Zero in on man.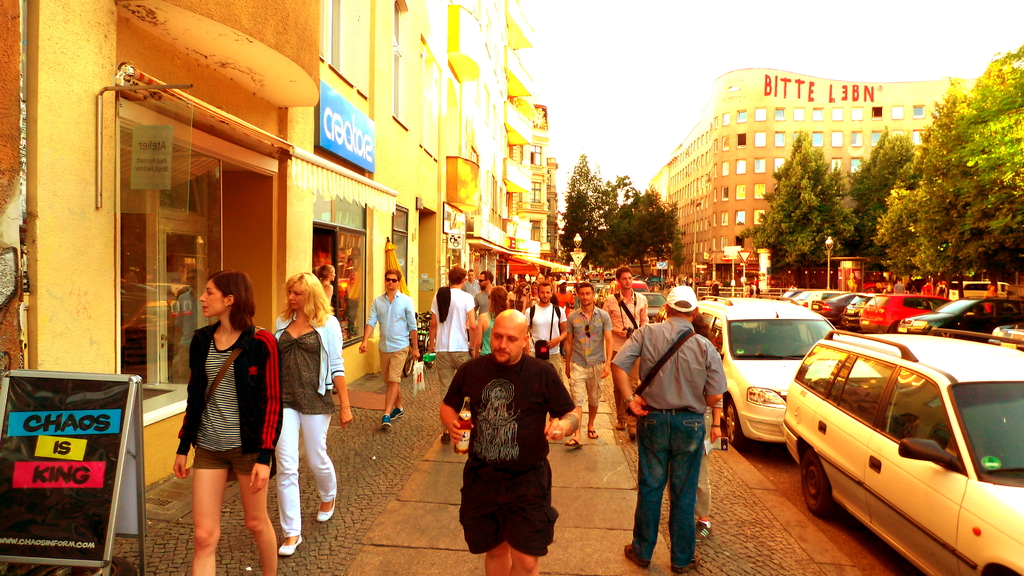
Zeroed in: 564,283,611,447.
